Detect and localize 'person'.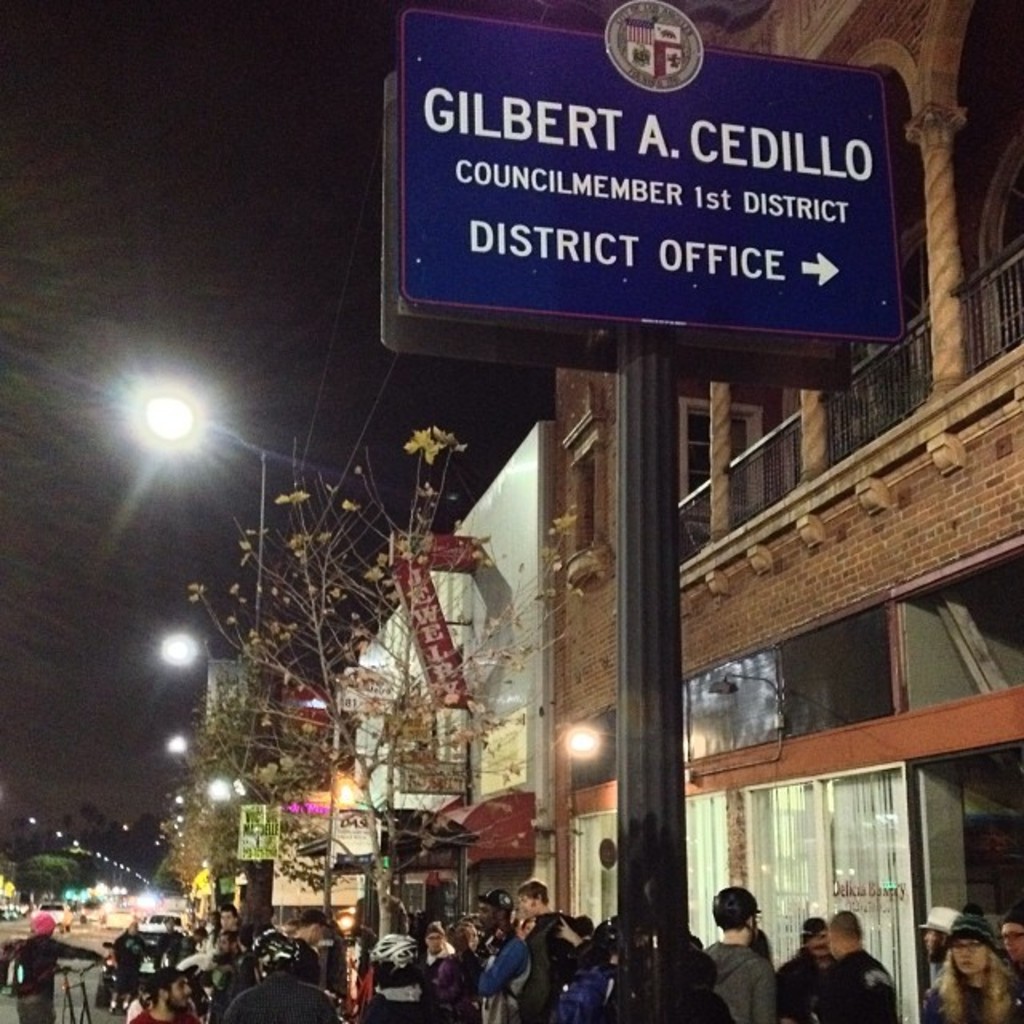
Localized at [left=0, top=909, right=106, bottom=1022].
